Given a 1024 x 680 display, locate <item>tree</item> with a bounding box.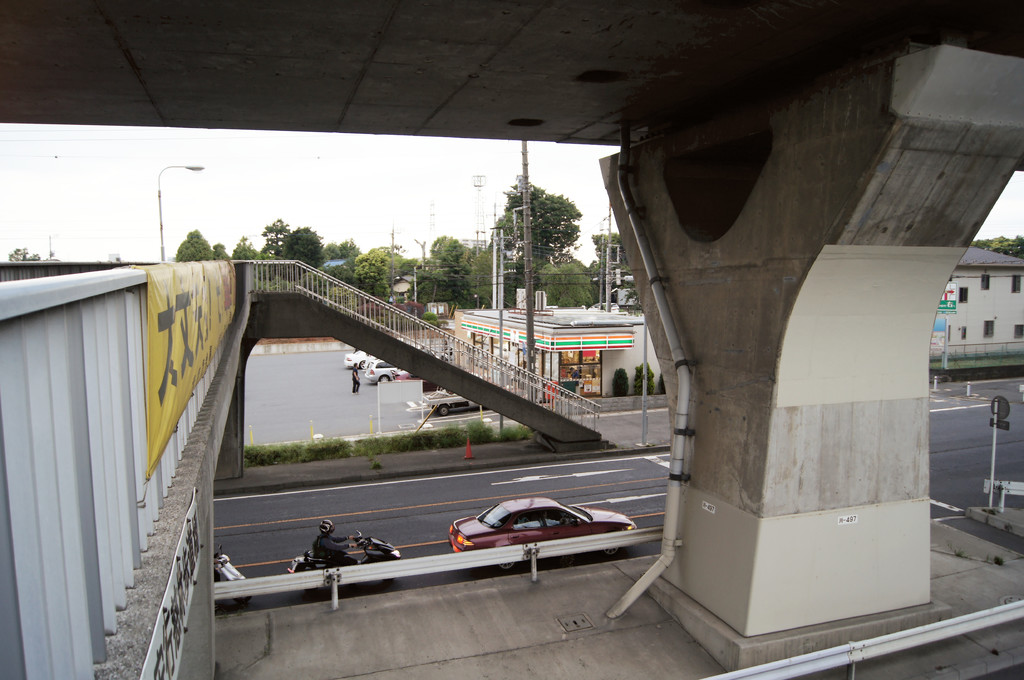
Located: left=544, top=263, right=596, bottom=306.
